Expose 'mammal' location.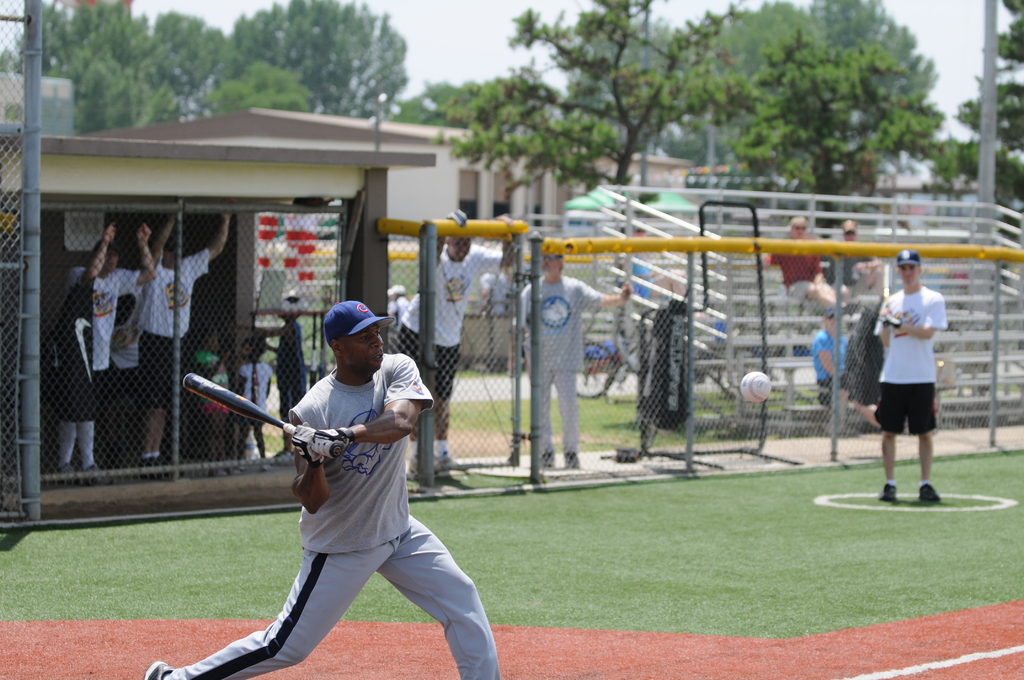
Exposed at select_region(47, 220, 156, 485).
